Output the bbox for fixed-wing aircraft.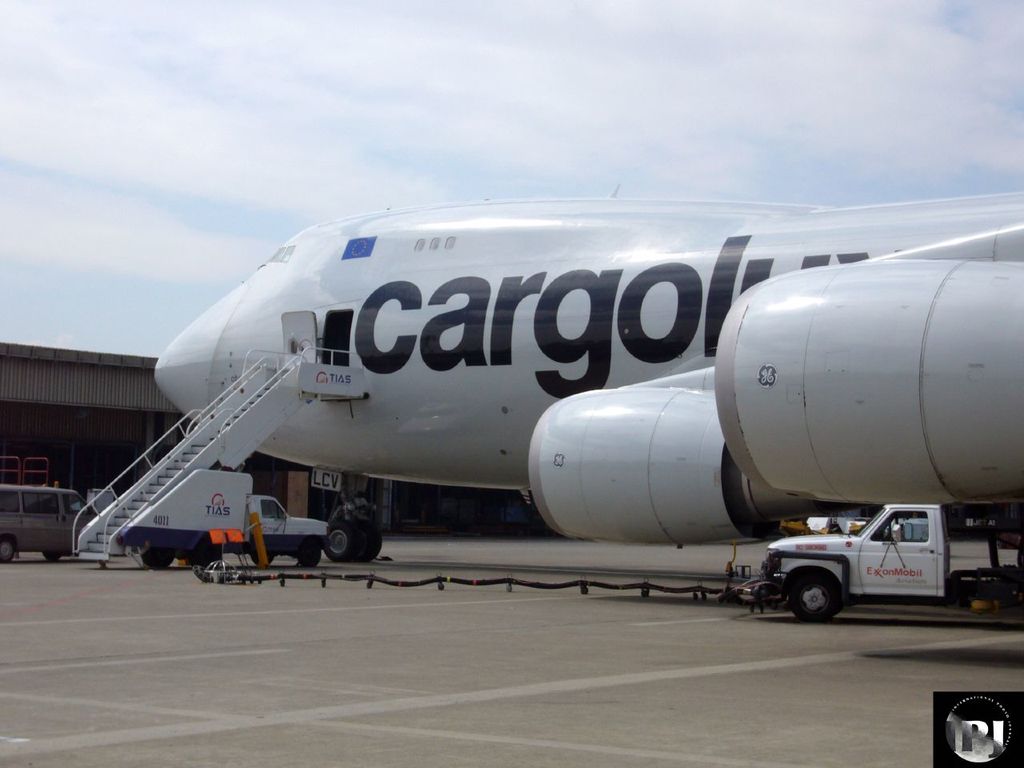
bbox(151, 191, 1023, 568).
